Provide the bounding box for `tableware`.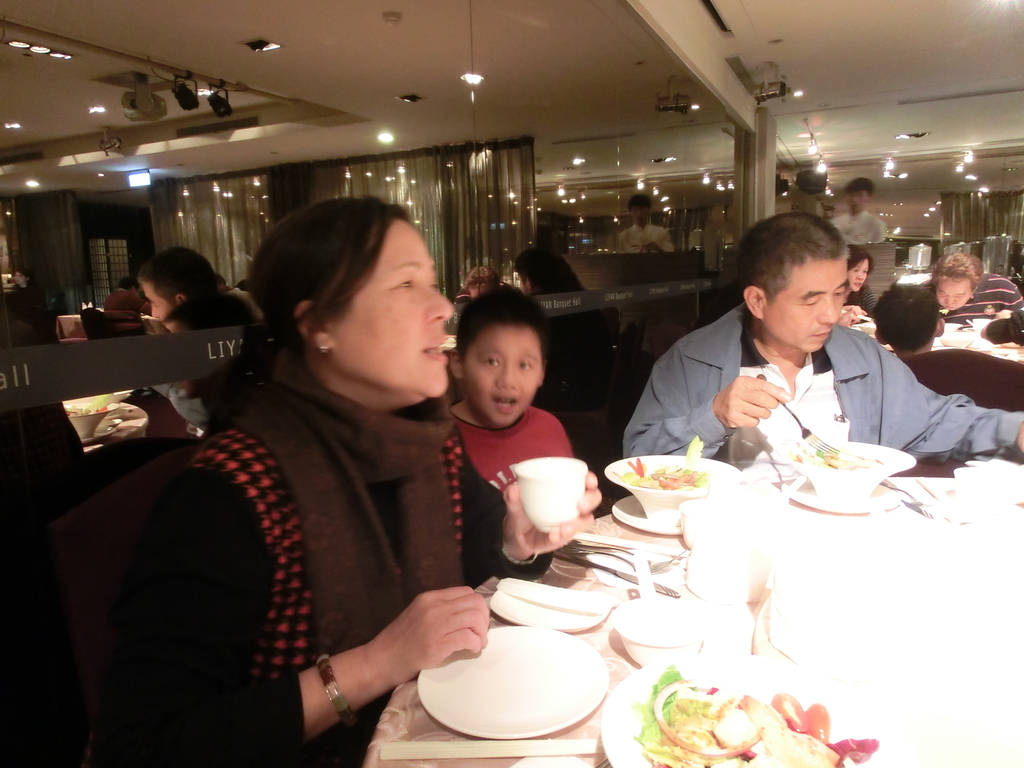
bbox=(96, 414, 120, 428).
